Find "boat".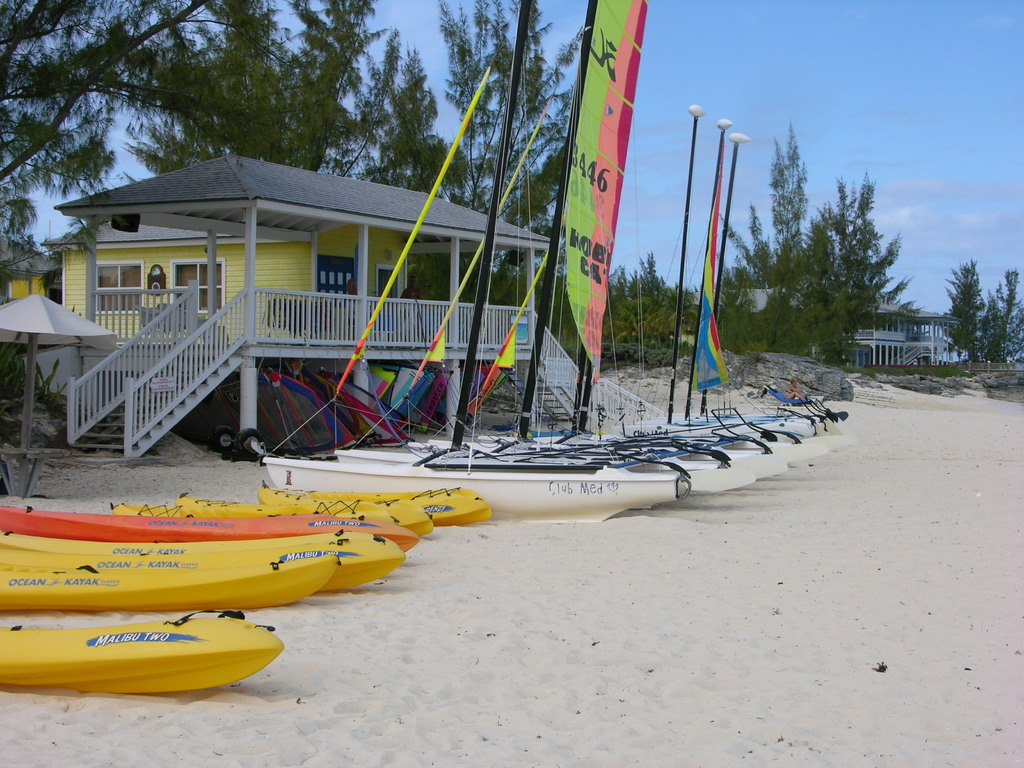
rect(0, 607, 276, 701).
